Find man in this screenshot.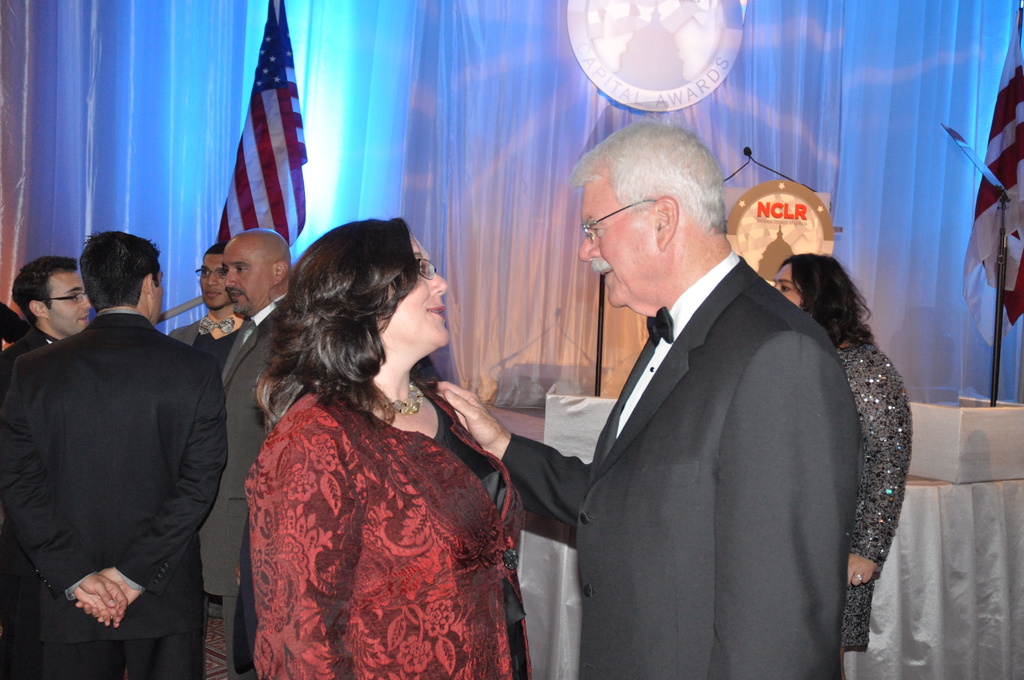
The bounding box for man is 0 213 246 676.
